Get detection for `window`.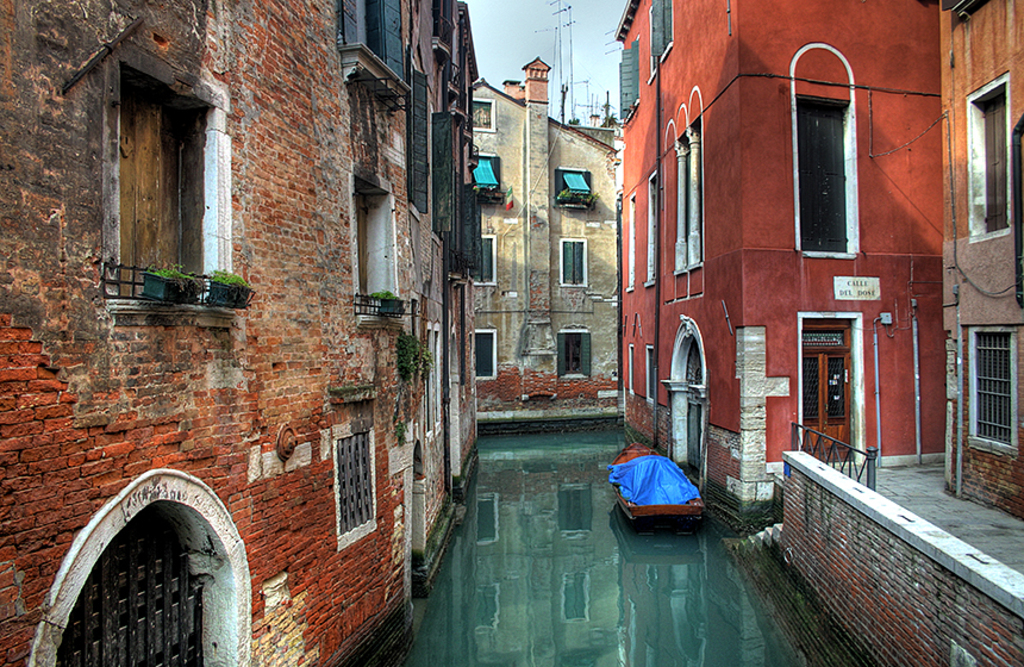
Detection: l=643, t=173, r=658, b=288.
